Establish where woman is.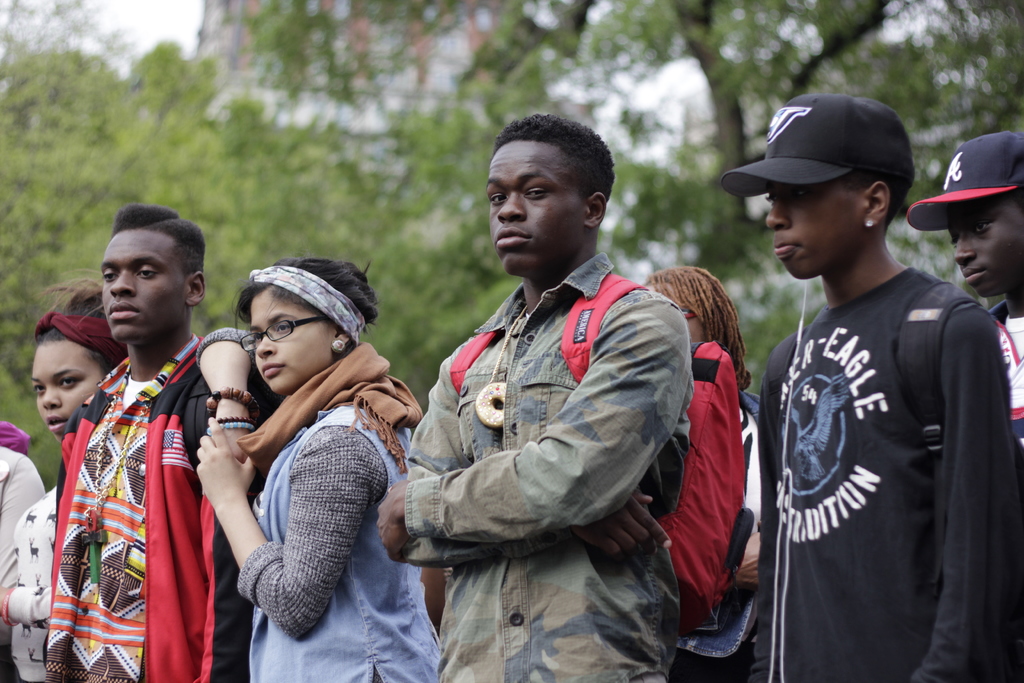
Established at (left=0, top=267, right=131, bottom=682).
